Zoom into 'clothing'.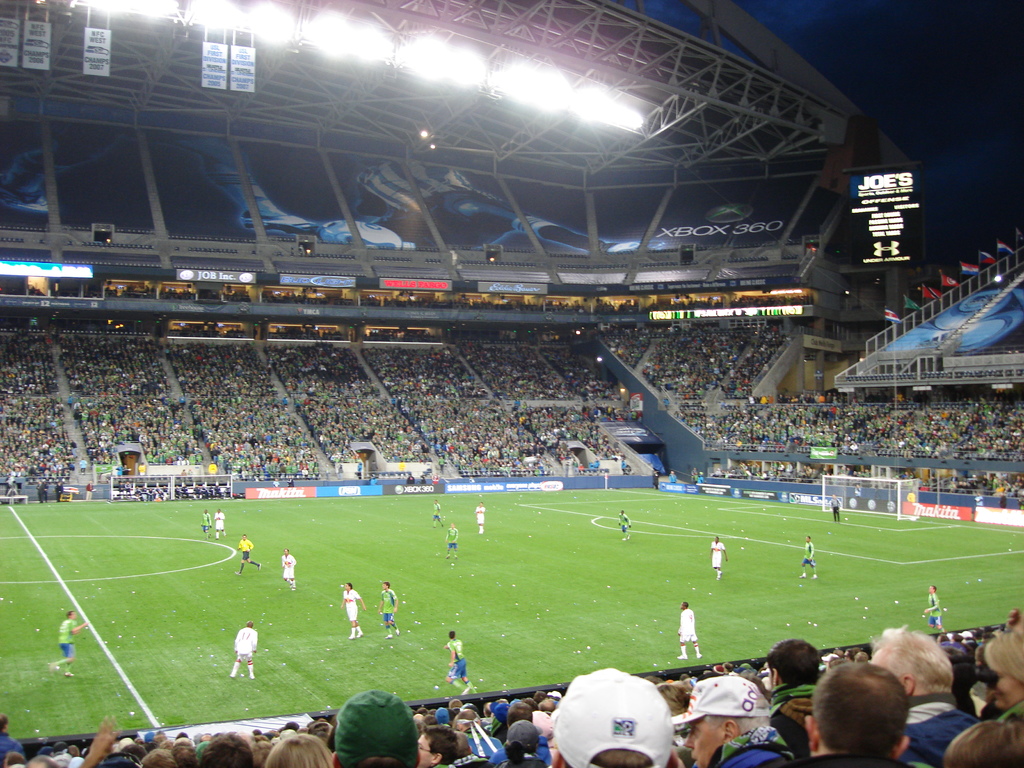
Zoom target: {"x1": 233, "y1": 532, "x2": 255, "y2": 568}.
